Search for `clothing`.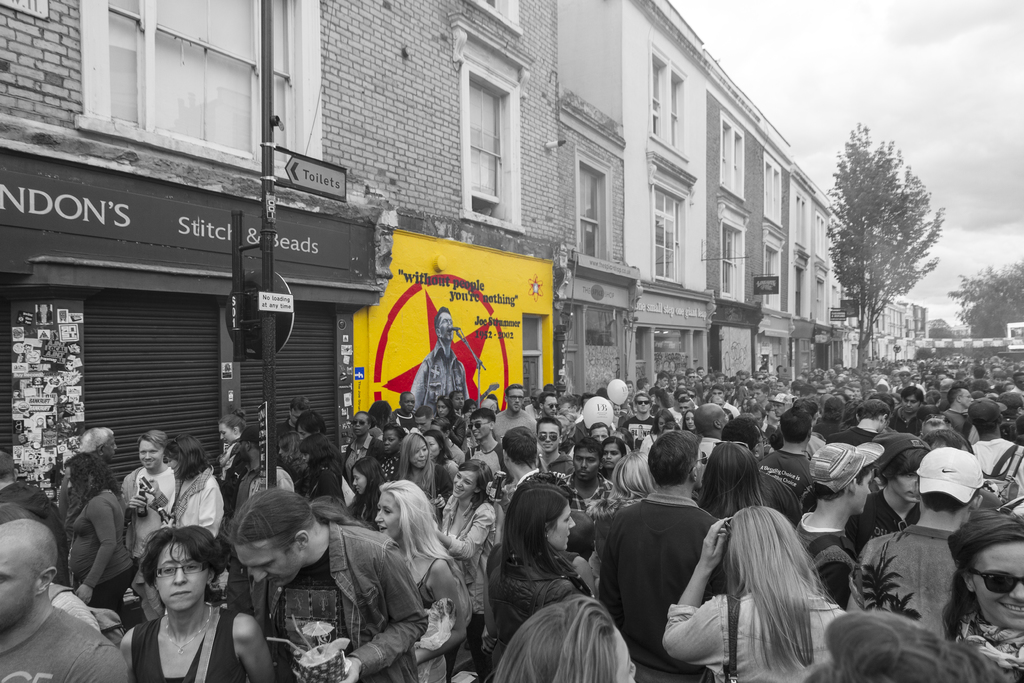
Found at Rect(600, 475, 728, 656).
